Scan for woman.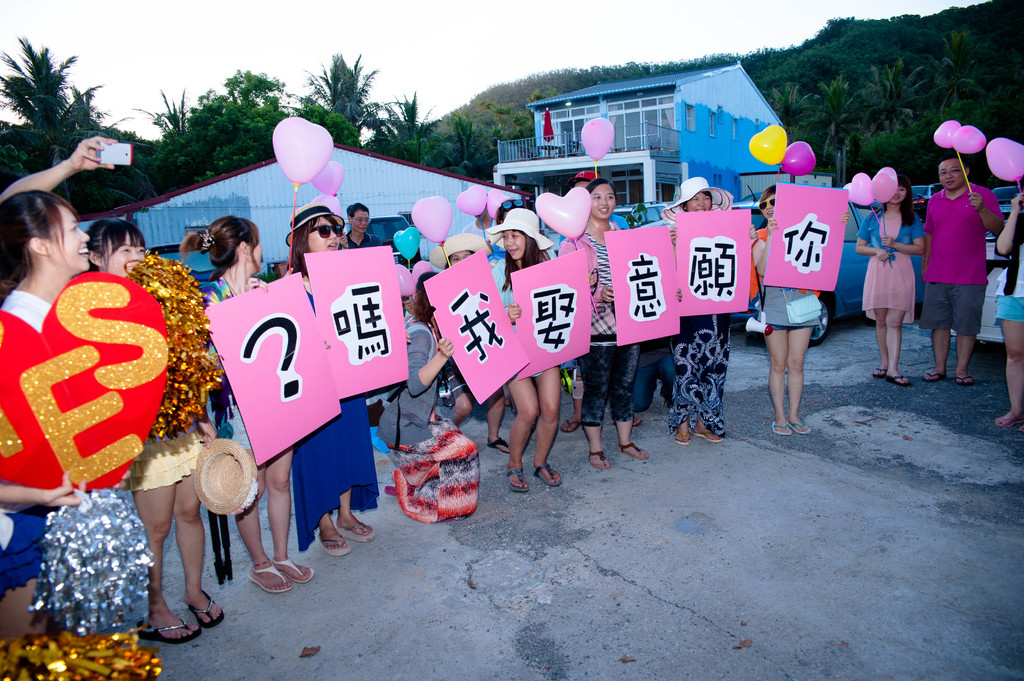
Scan result: select_region(438, 232, 505, 461).
